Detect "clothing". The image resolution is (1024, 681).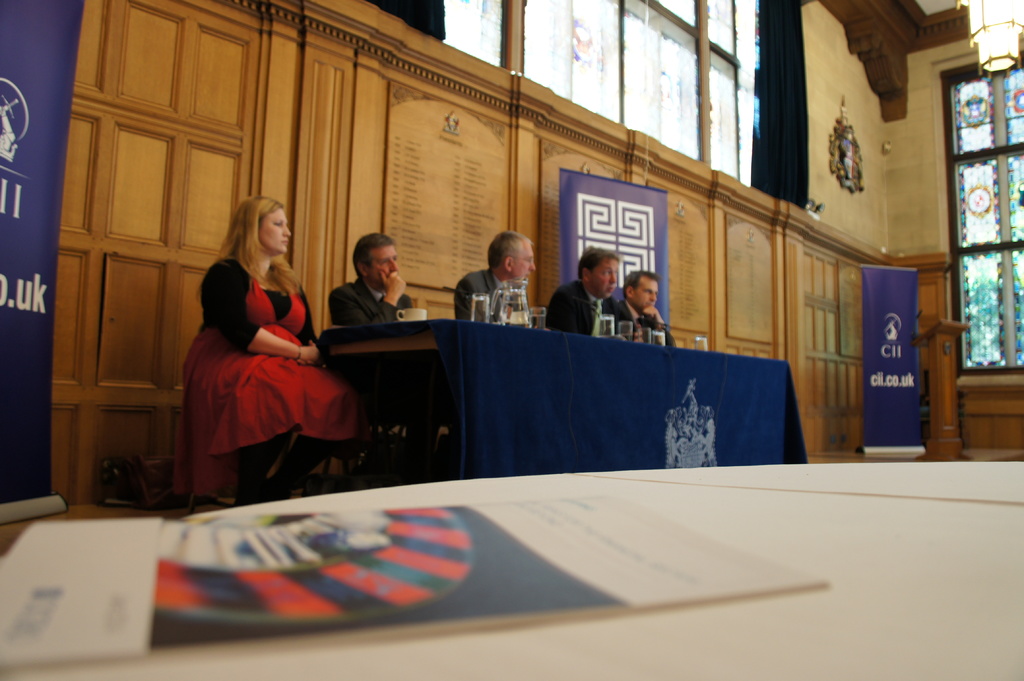
bbox=[184, 239, 347, 474].
